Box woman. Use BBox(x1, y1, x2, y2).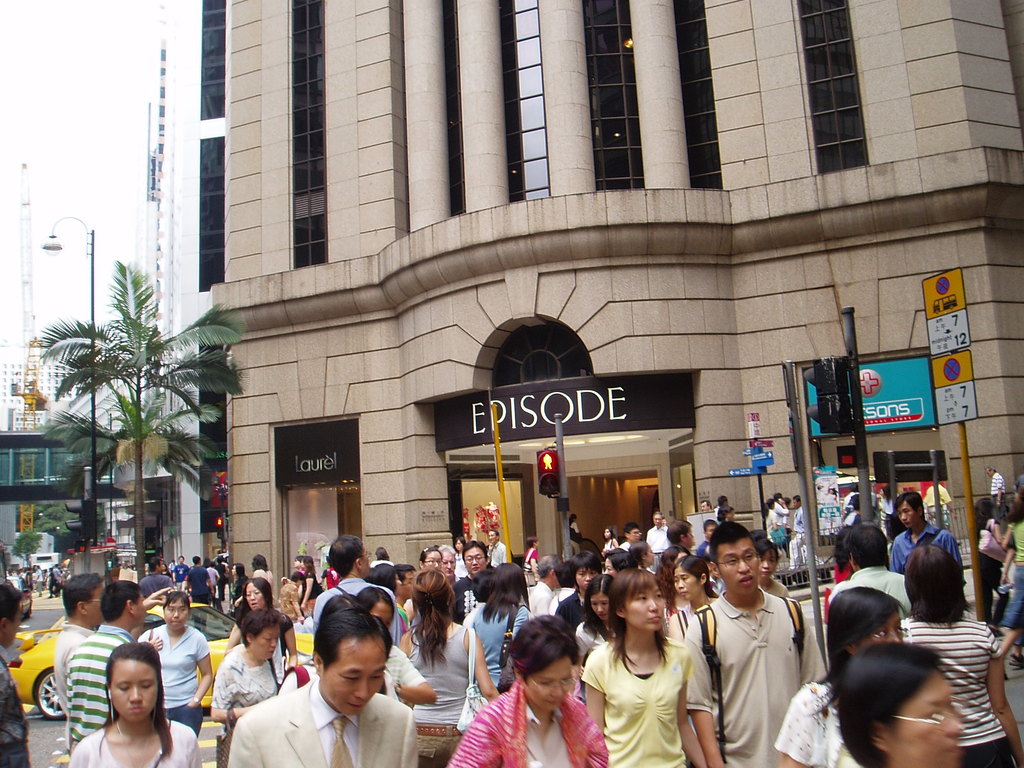
BBox(467, 560, 541, 696).
